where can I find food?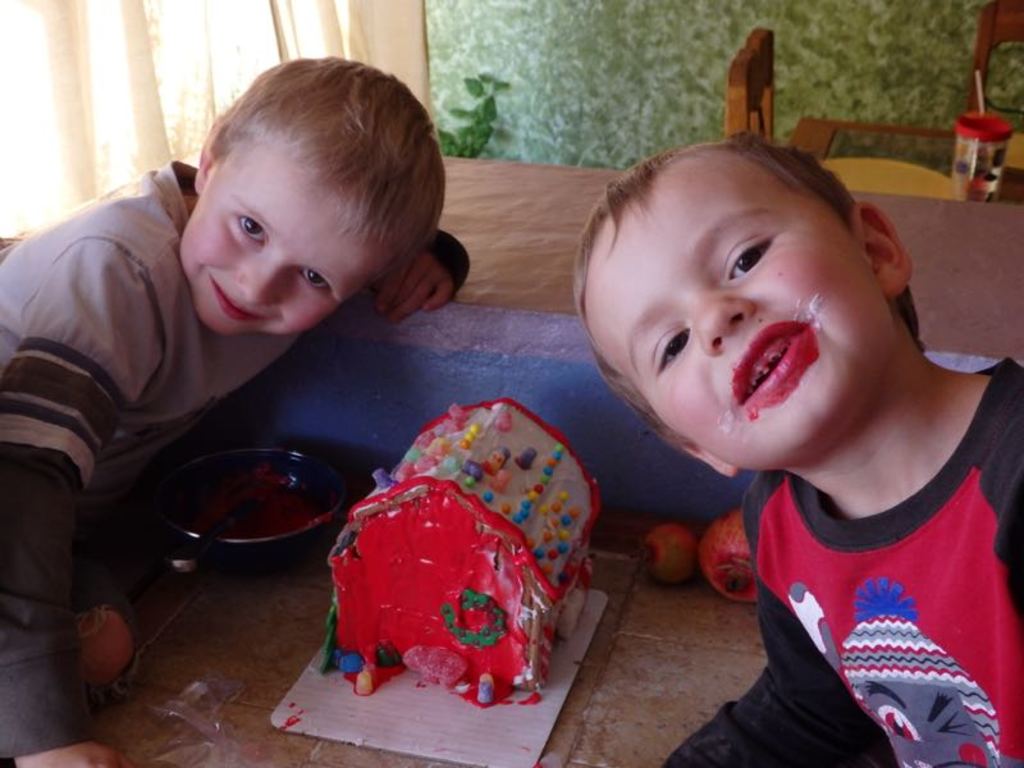
You can find it at bbox=(315, 403, 594, 692).
